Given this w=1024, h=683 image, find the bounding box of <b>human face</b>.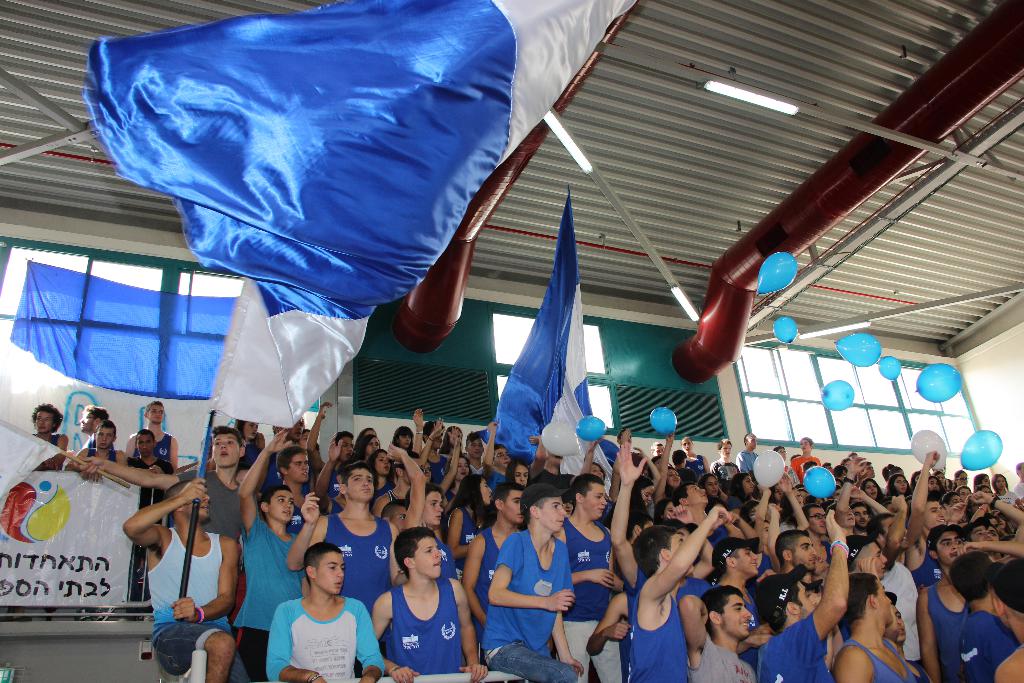
366/436/380/454.
